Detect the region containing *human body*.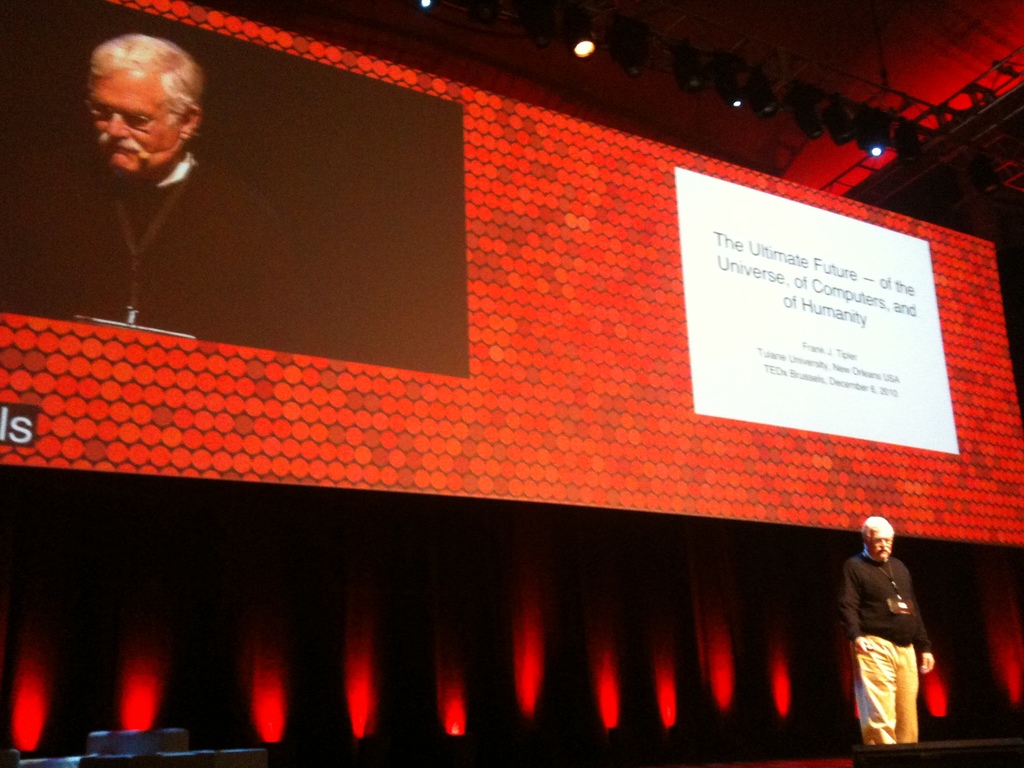
834/537/943/754.
